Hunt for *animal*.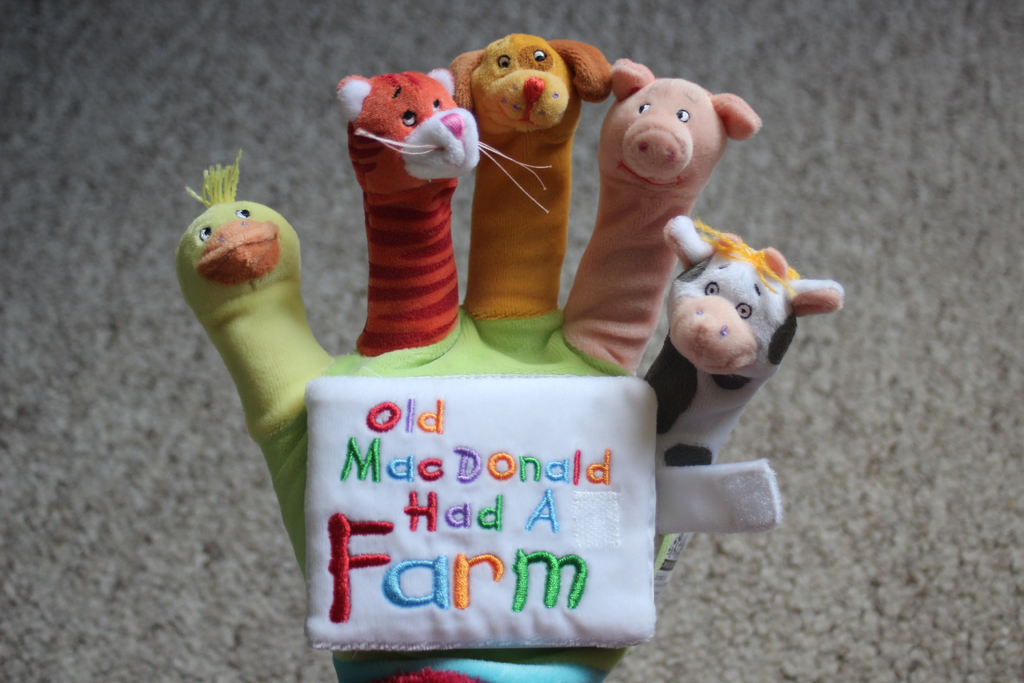
Hunted down at bbox(335, 70, 557, 347).
